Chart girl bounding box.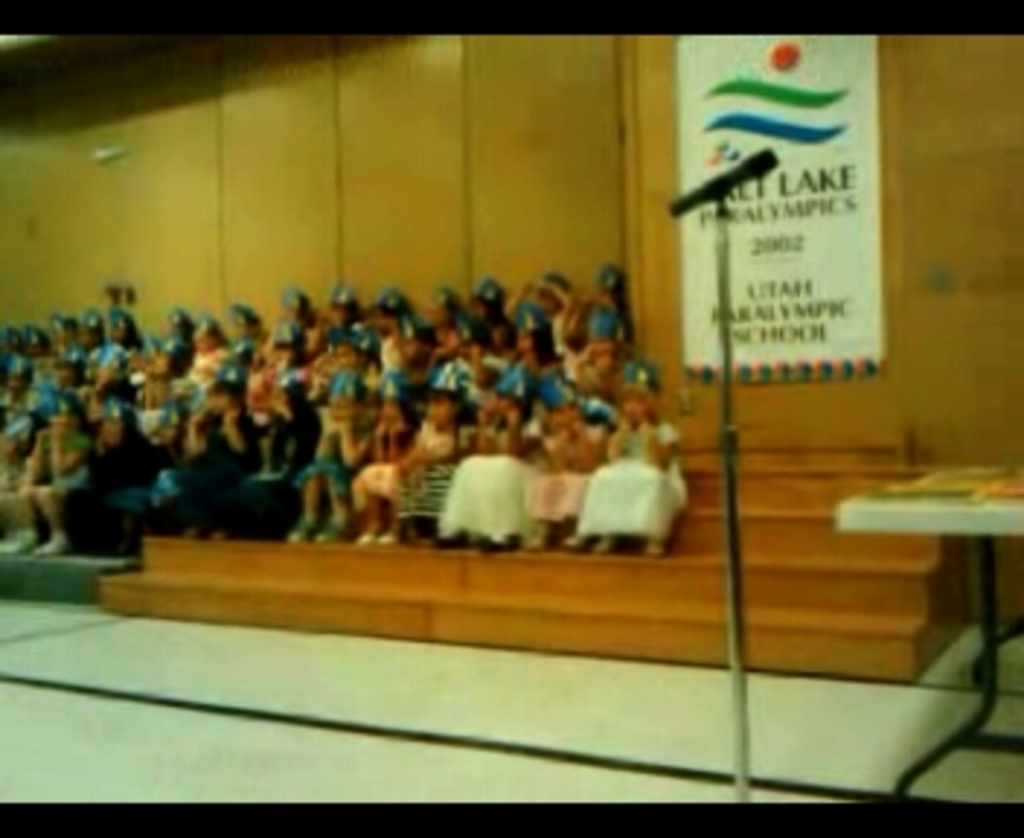
Charted: Rect(413, 285, 457, 335).
